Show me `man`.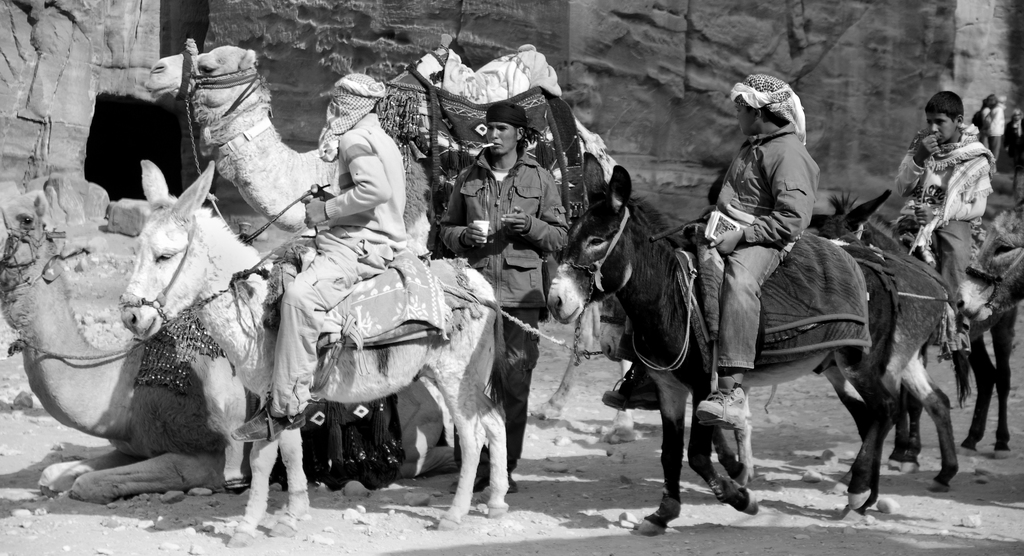
`man` is here: bbox=(987, 95, 1007, 176).
